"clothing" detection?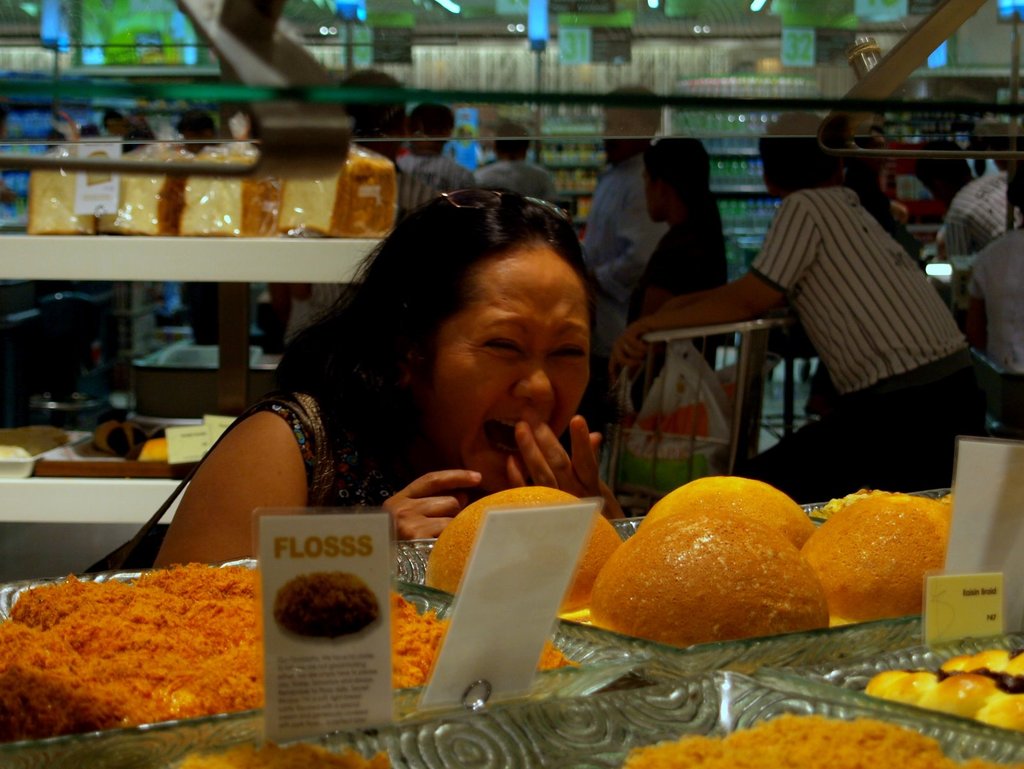
<region>623, 198, 742, 399</region>
